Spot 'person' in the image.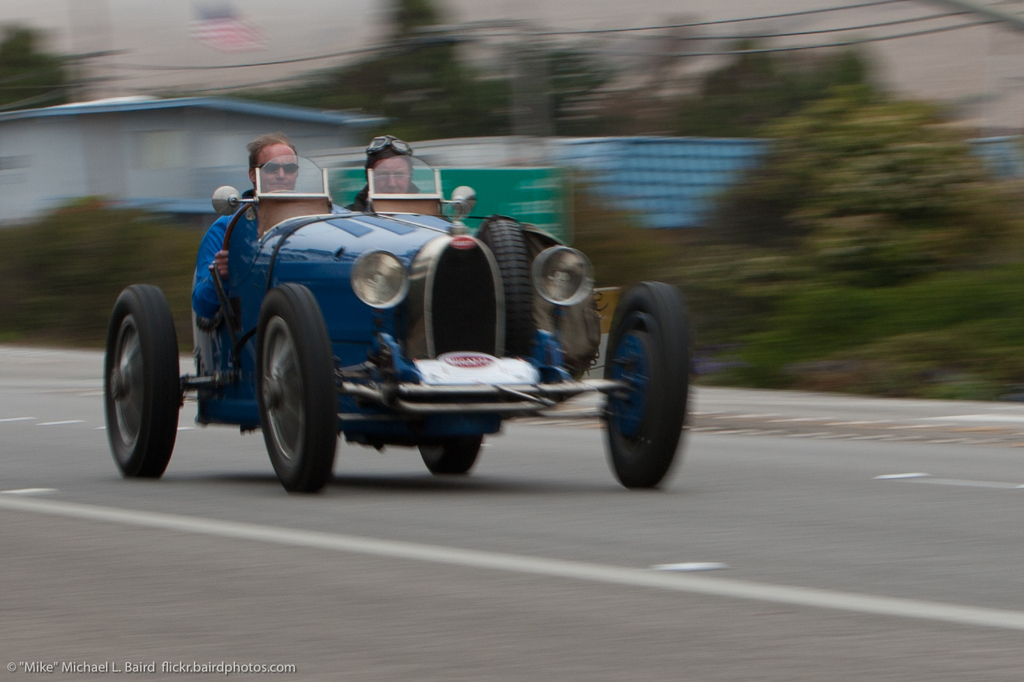
'person' found at left=352, top=135, right=428, bottom=227.
